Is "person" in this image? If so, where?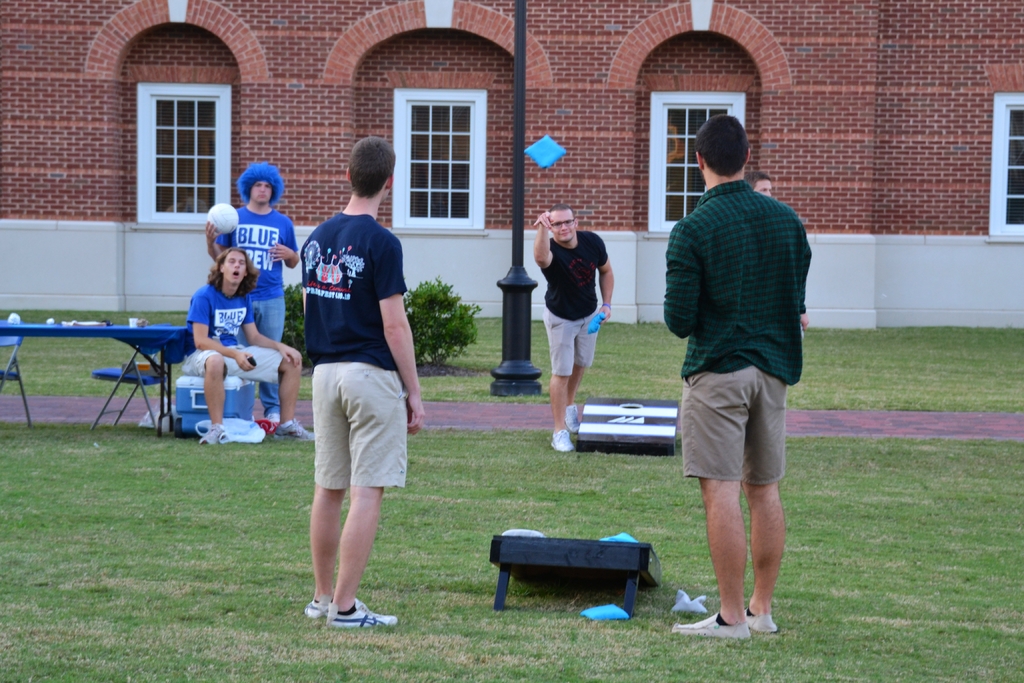
Yes, at 658:111:813:637.
